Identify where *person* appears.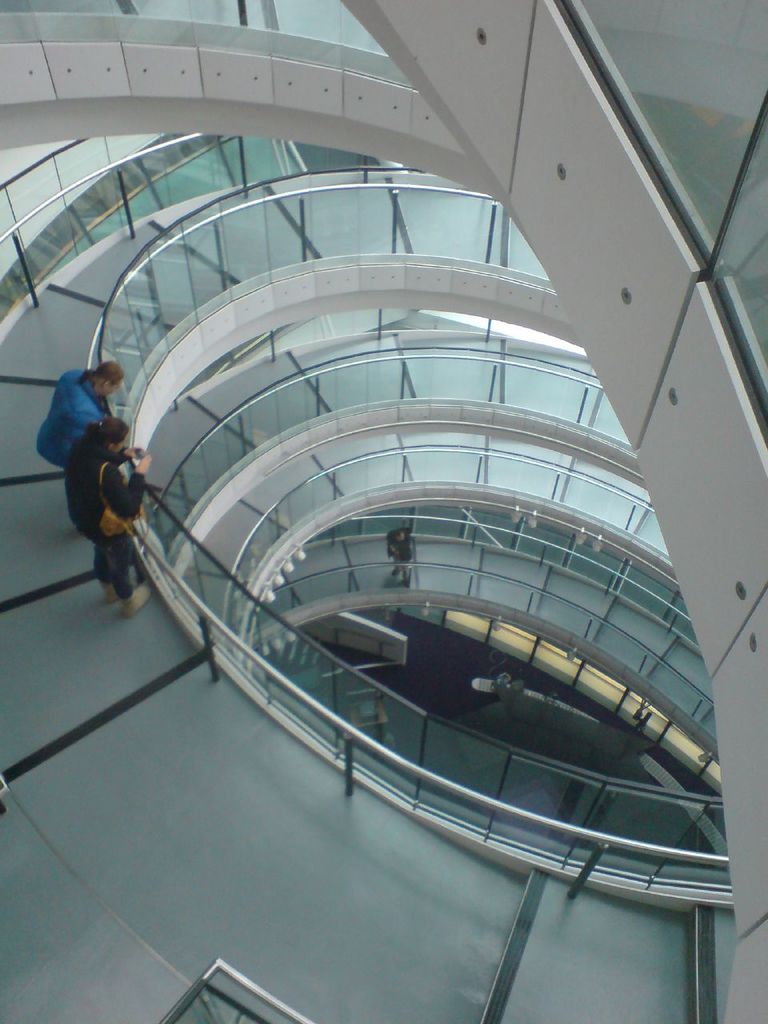
Appears at detection(36, 359, 121, 522).
